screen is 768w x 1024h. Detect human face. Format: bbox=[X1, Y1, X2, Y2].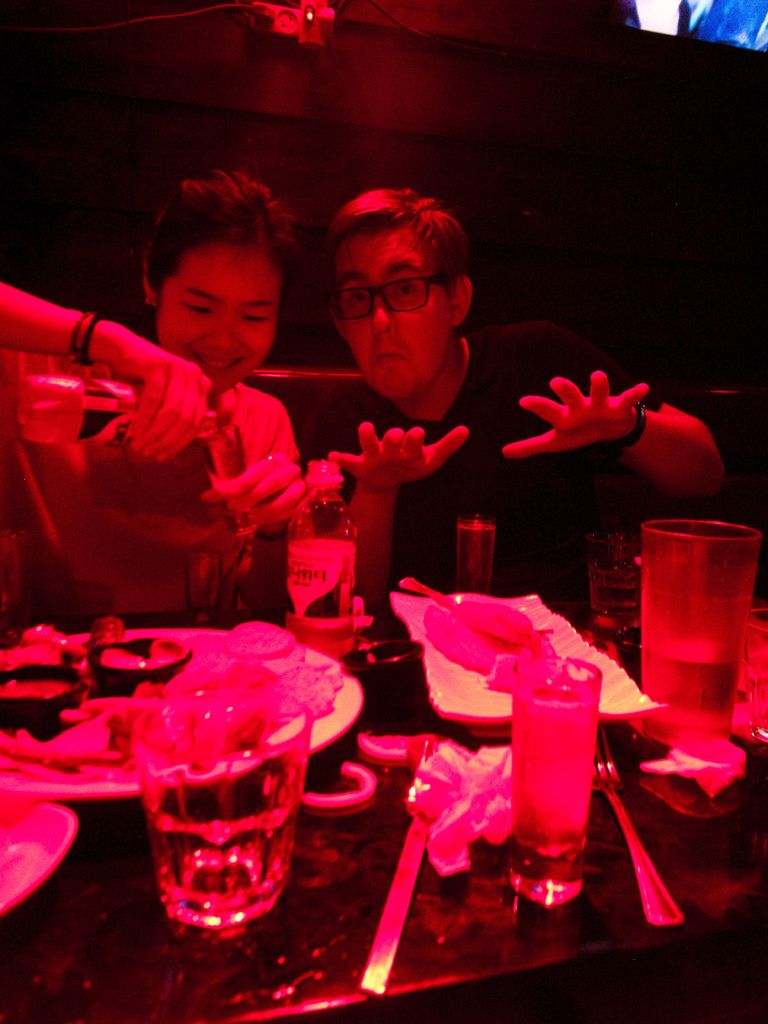
bbox=[344, 231, 450, 394].
